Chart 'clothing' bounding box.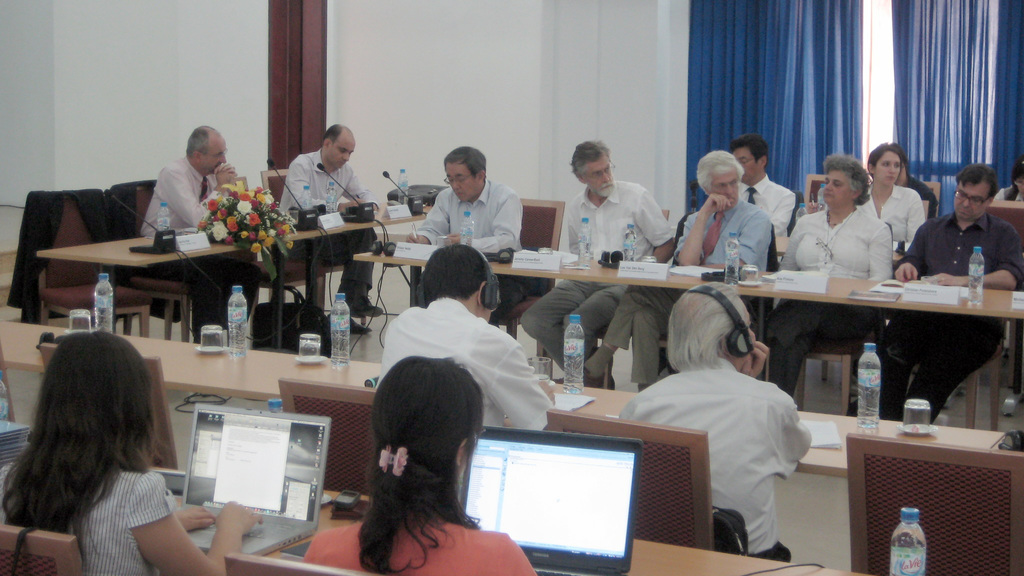
Charted: (278,150,378,307).
